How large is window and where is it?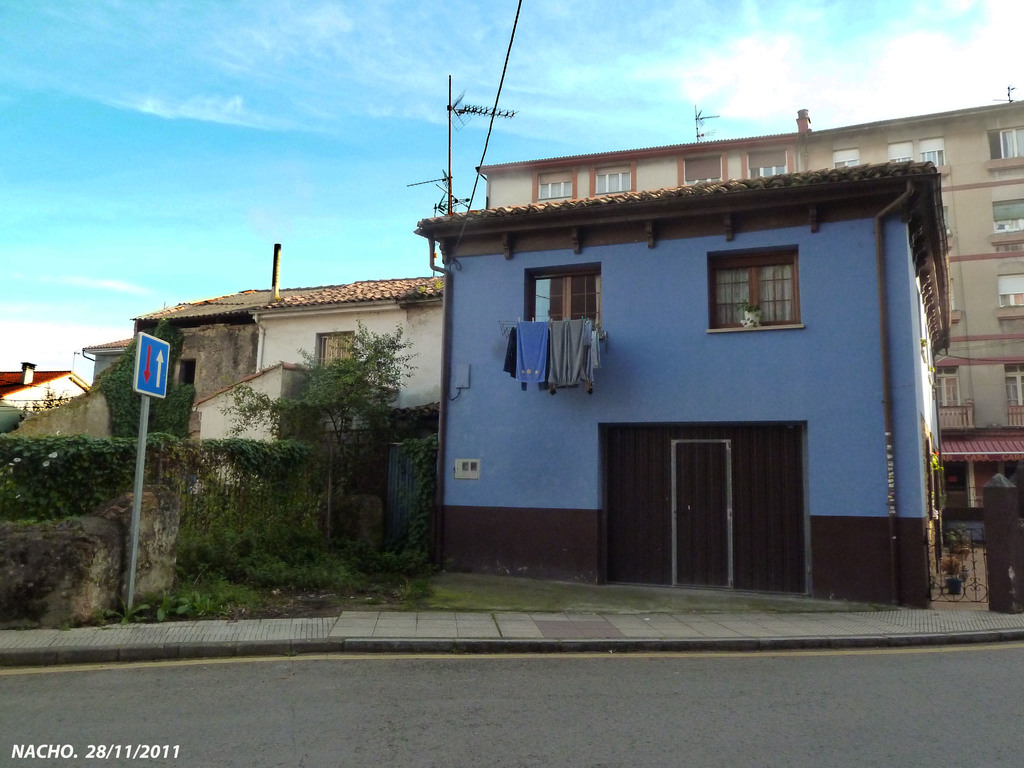
Bounding box: box=[678, 155, 725, 191].
